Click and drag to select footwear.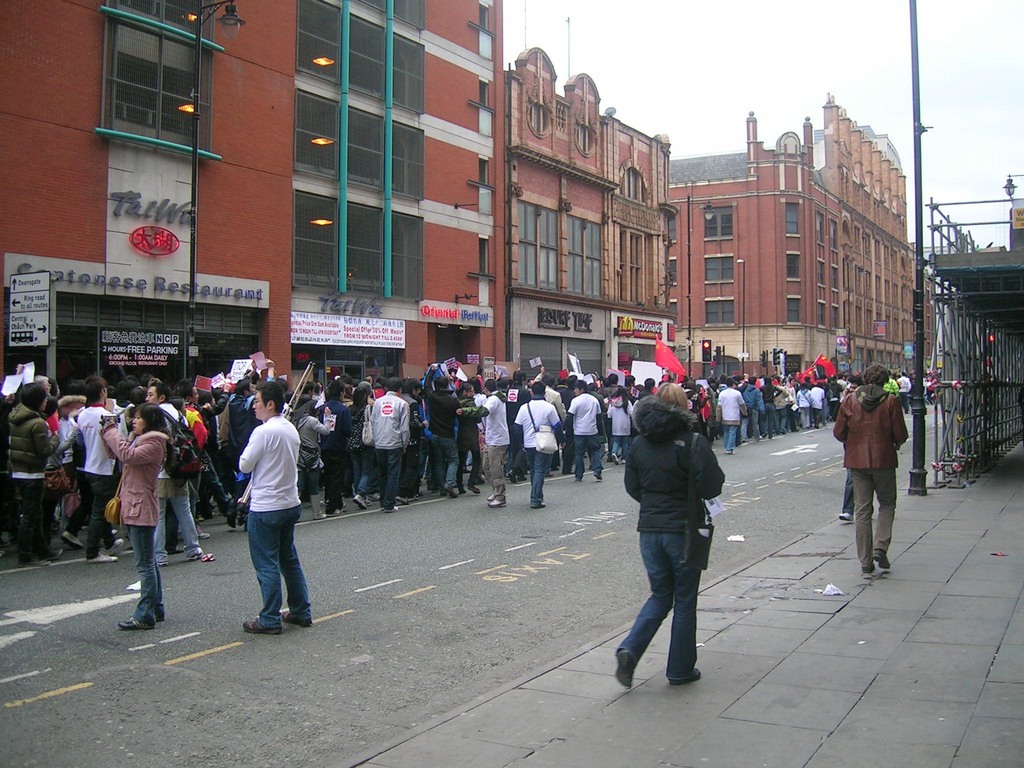
Selection: [x1=531, y1=500, x2=546, y2=511].
